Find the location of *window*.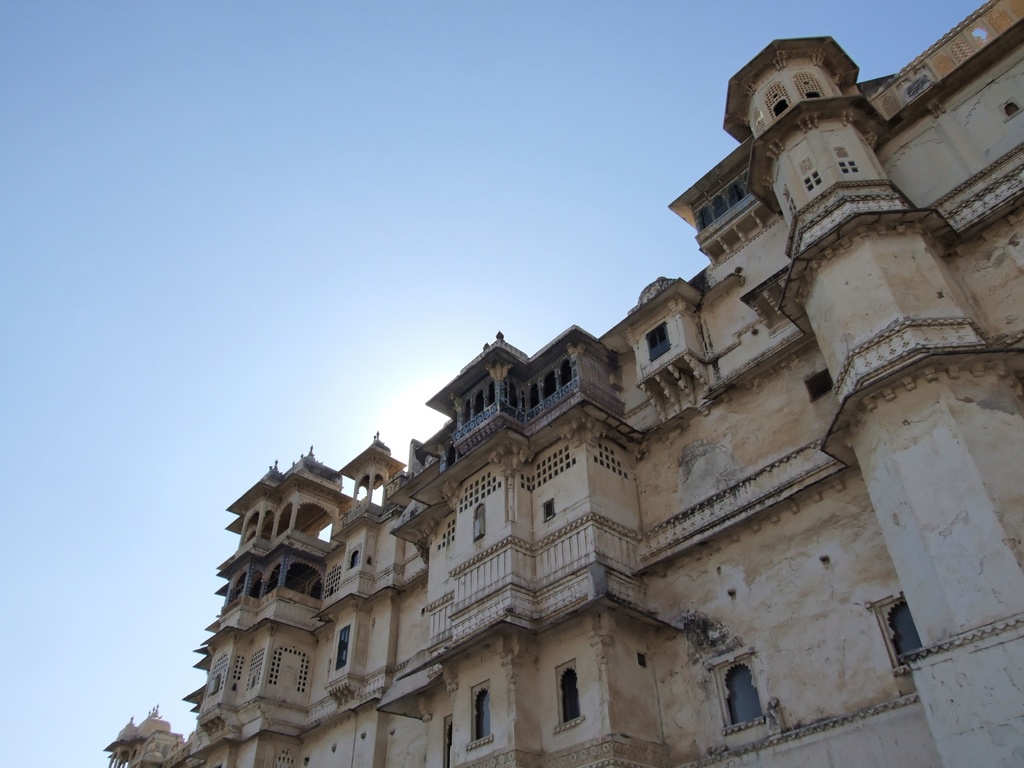
Location: 205/655/223/696.
